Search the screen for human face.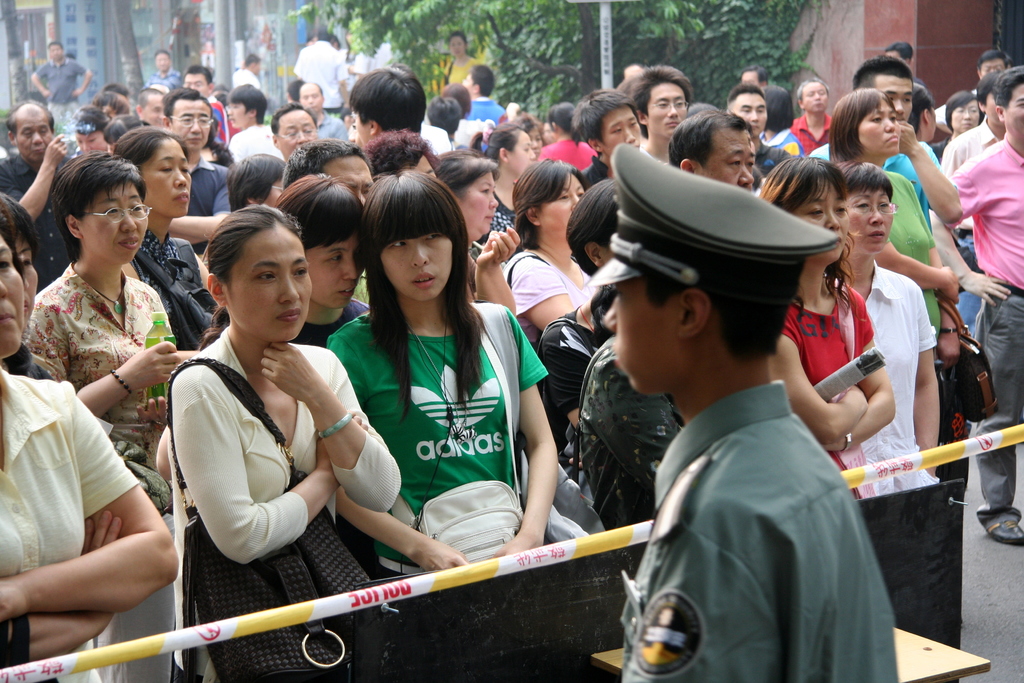
Found at rect(230, 229, 312, 342).
